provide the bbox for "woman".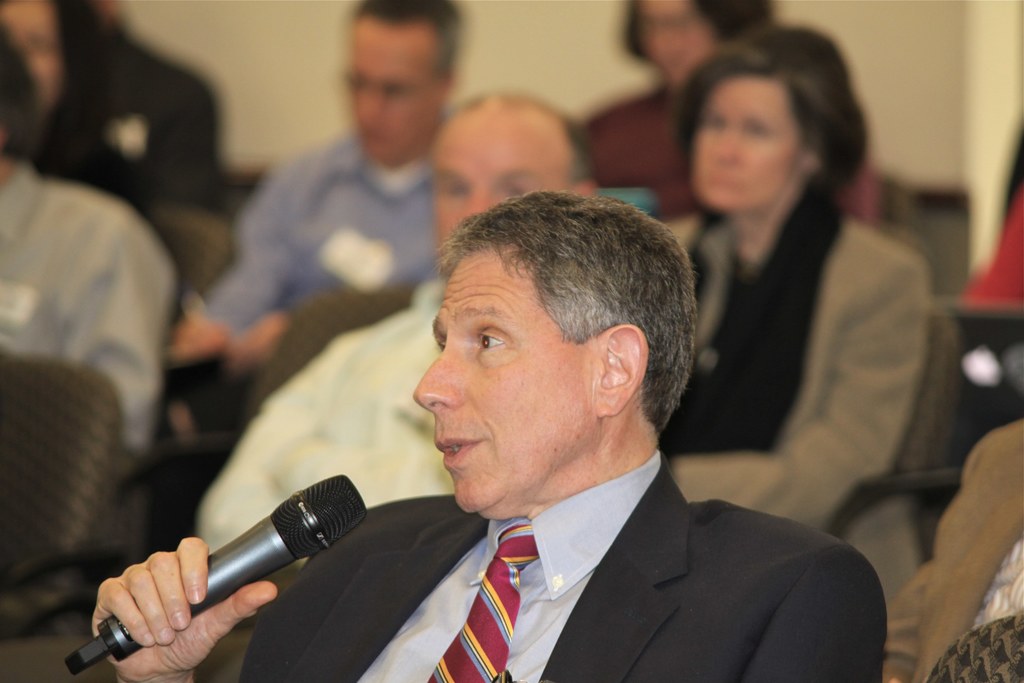
661/28/927/597.
